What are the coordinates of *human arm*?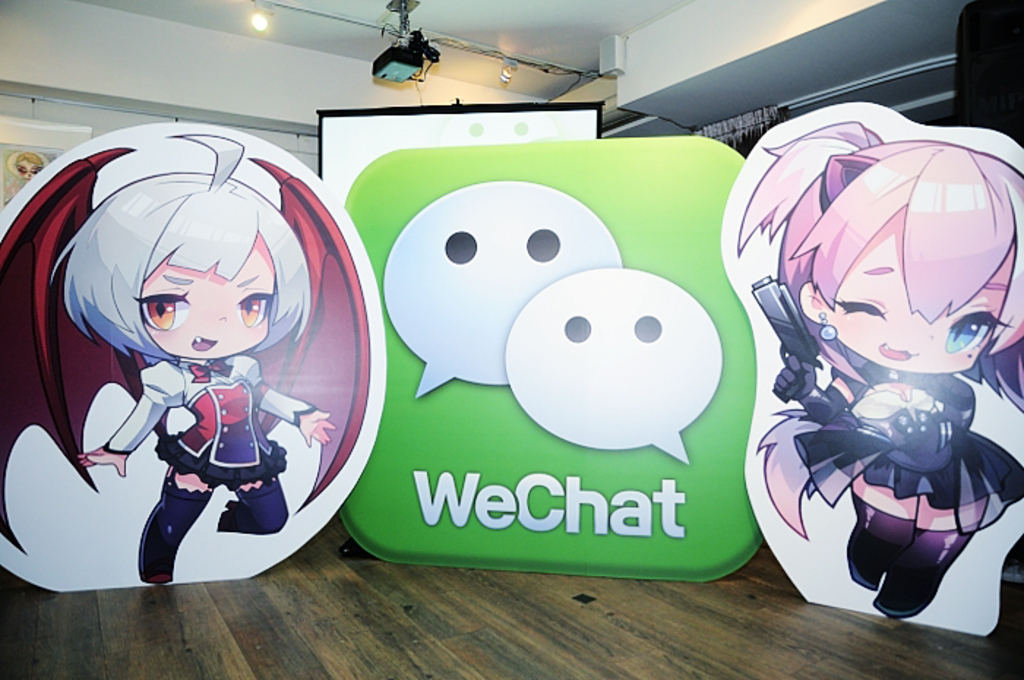
bbox=[769, 355, 869, 423].
